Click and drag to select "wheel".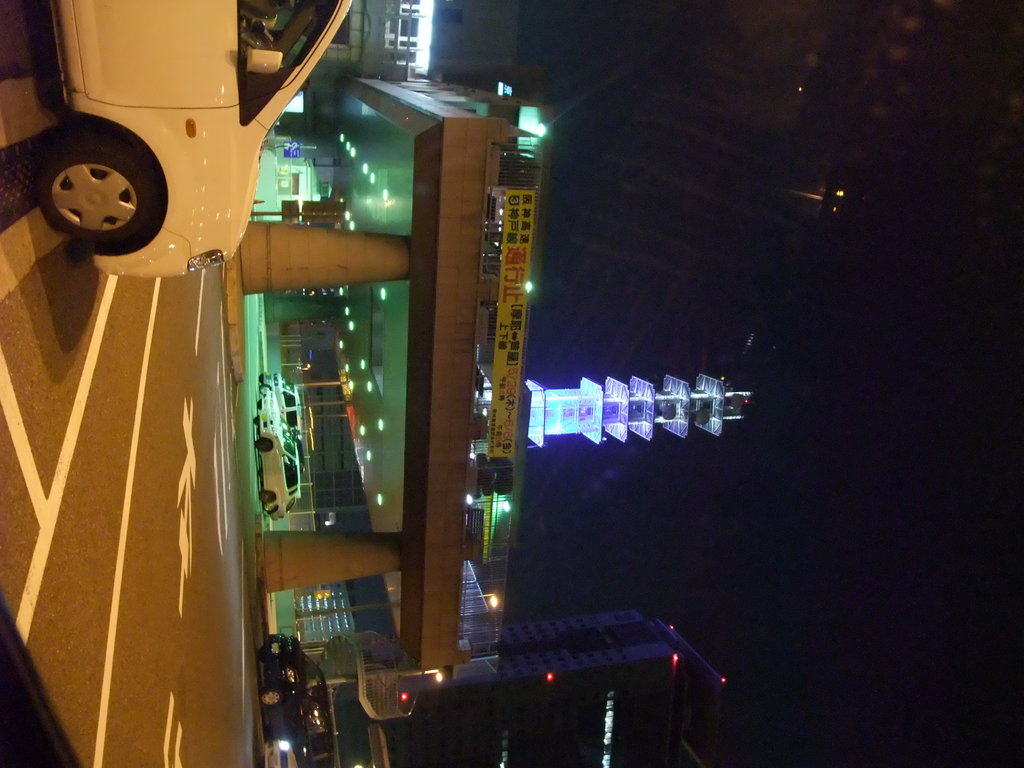
Selection: {"x1": 258, "y1": 383, "x2": 271, "y2": 396}.
